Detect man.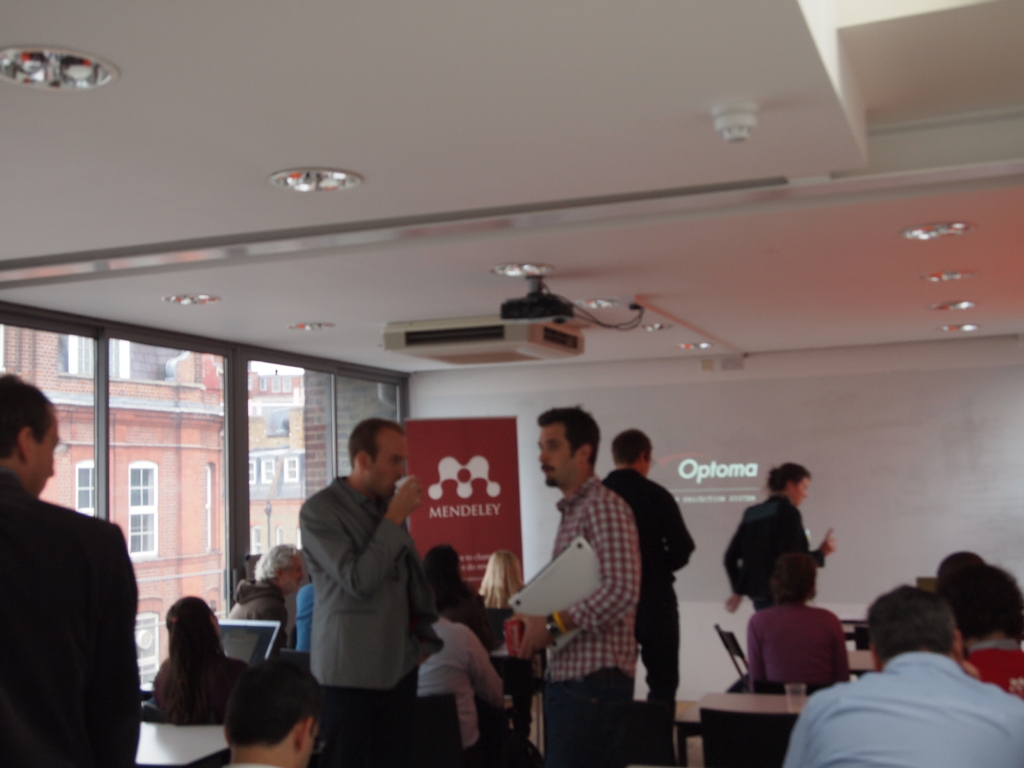
Detected at 297:418:438:767.
